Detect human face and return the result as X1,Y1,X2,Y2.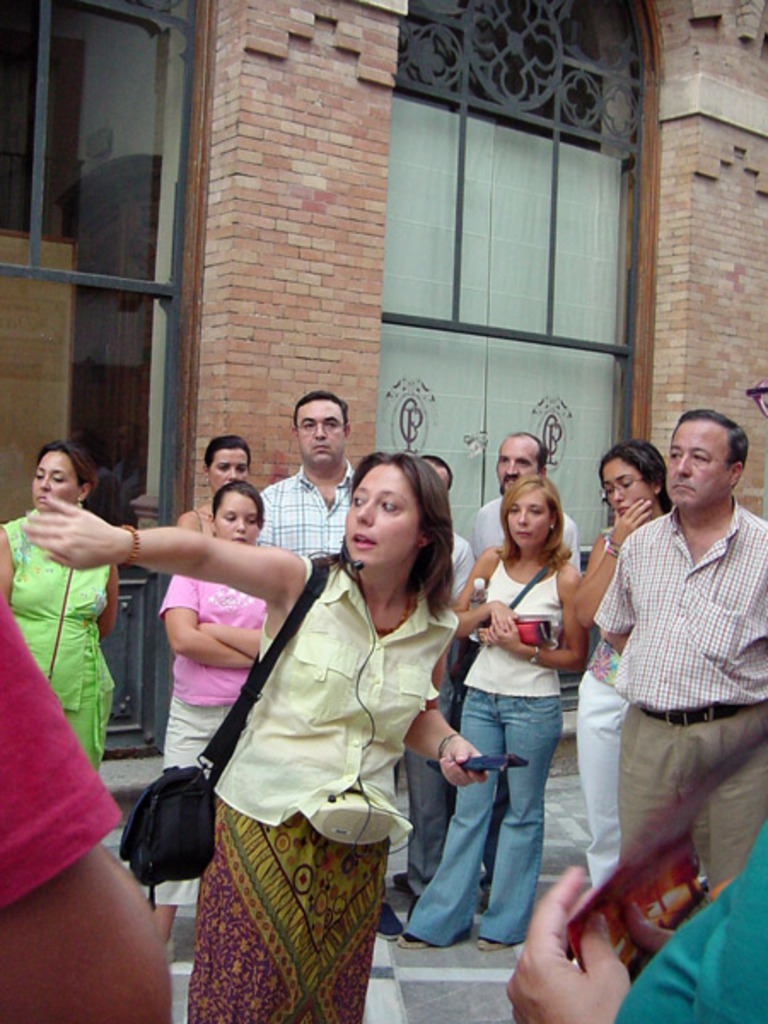
512,497,548,546.
